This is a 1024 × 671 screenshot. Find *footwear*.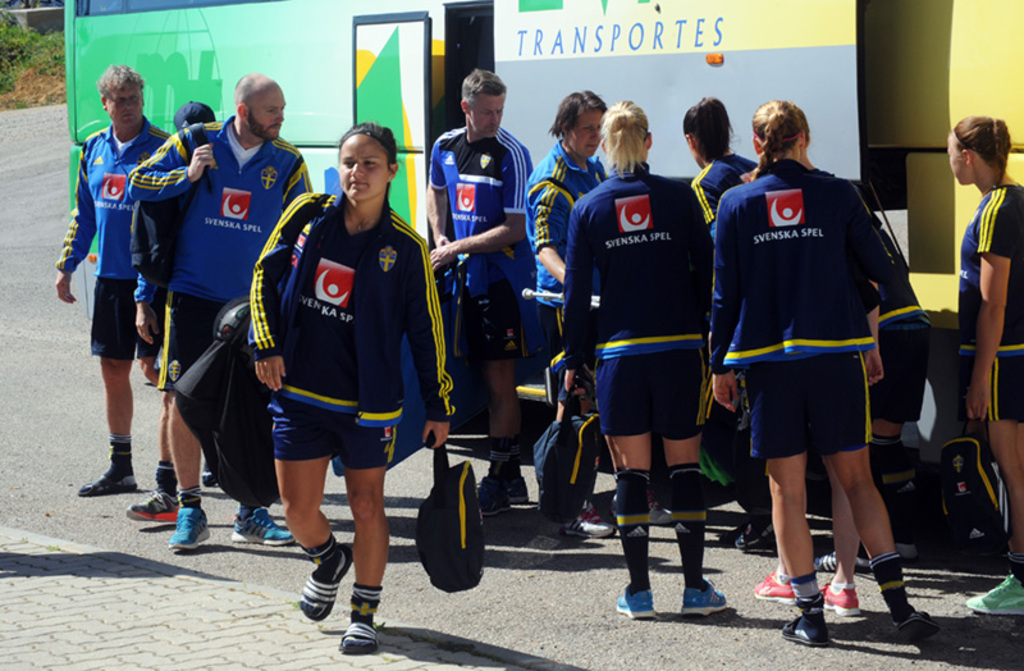
Bounding box: box(678, 579, 737, 612).
